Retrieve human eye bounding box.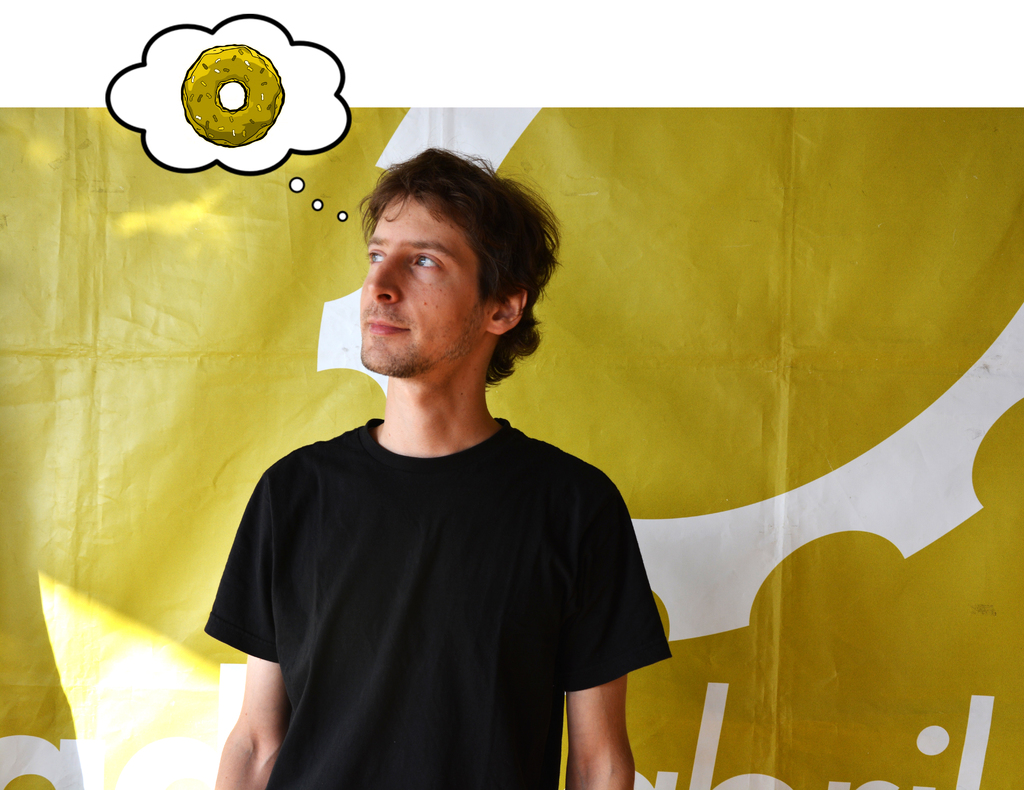
Bounding box: <bbox>408, 252, 445, 272</bbox>.
